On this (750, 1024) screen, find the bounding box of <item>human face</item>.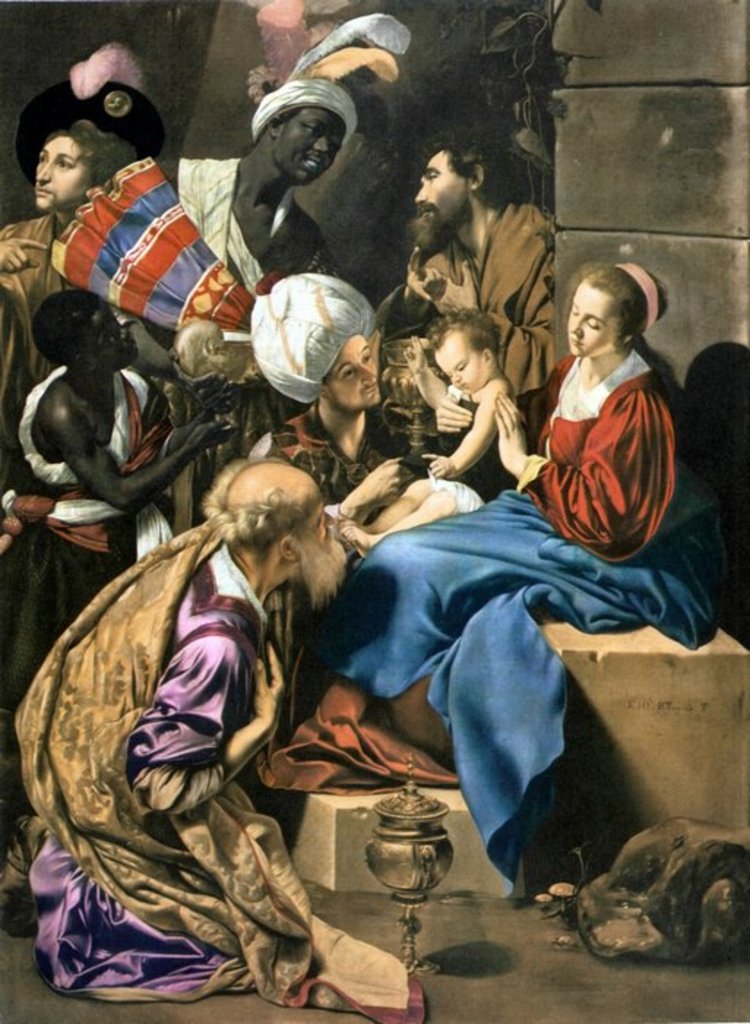
Bounding box: locate(434, 322, 494, 386).
